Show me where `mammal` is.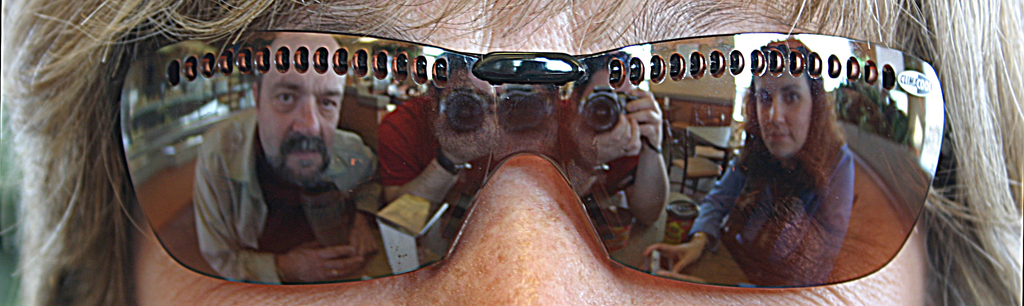
`mammal` is at {"left": 0, "top": 0, "right": 1023, "bottom": 305}.
